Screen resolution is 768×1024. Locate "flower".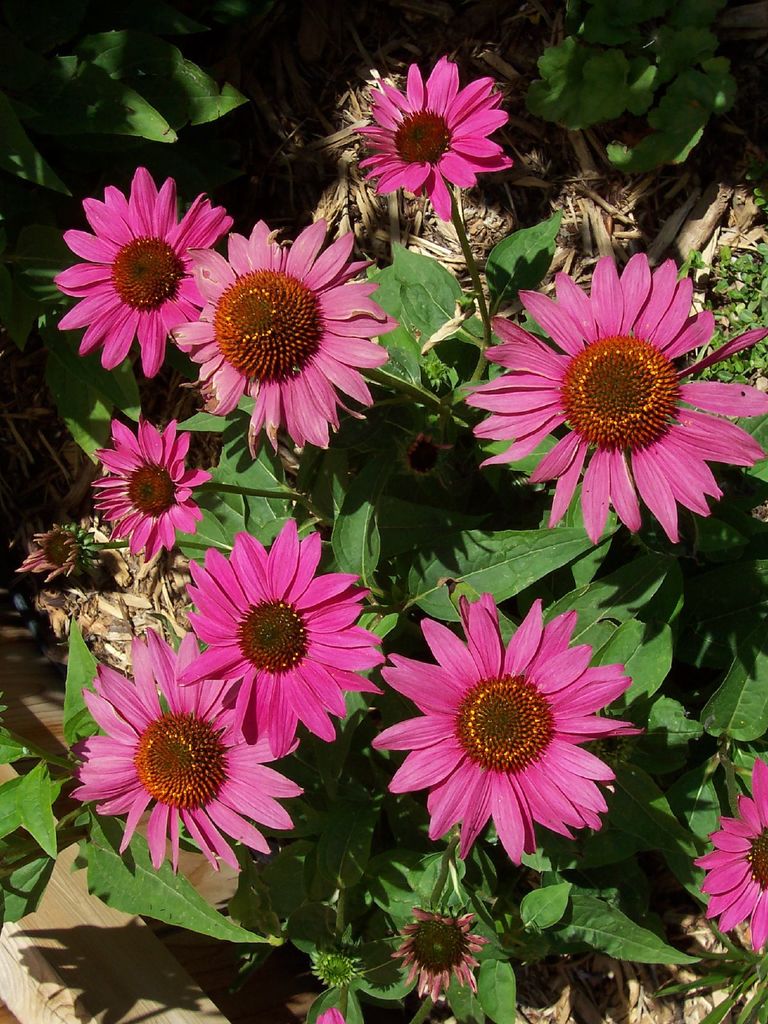
[x1=174, y1=218, x2=394, y2=447].
